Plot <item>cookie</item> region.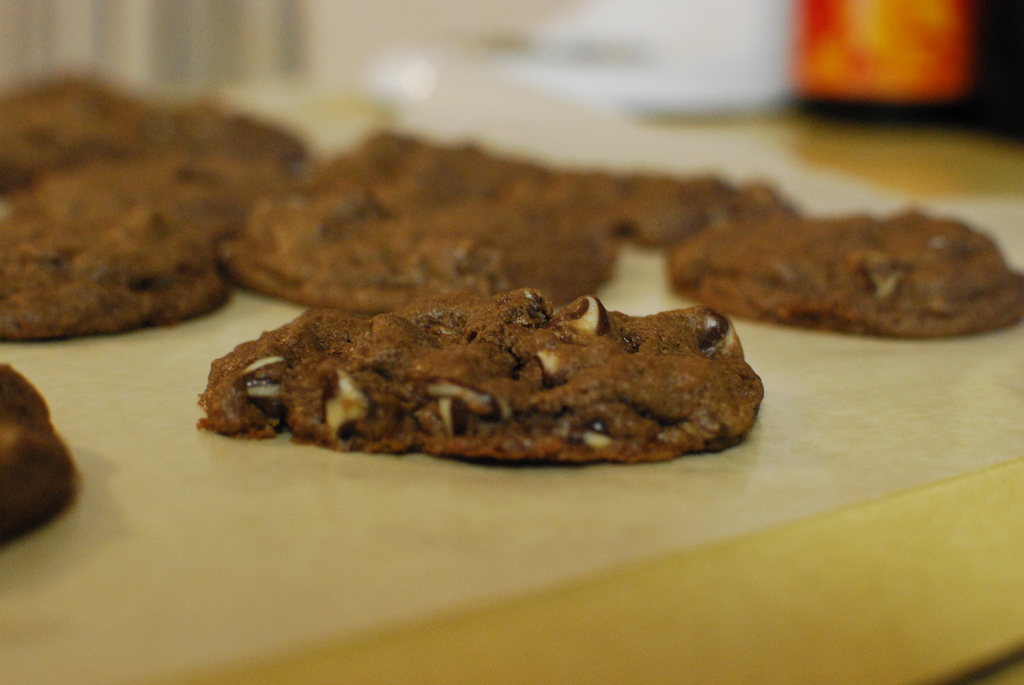
Plotted at <bbox>0, 359, 84, 546</bbox>.
